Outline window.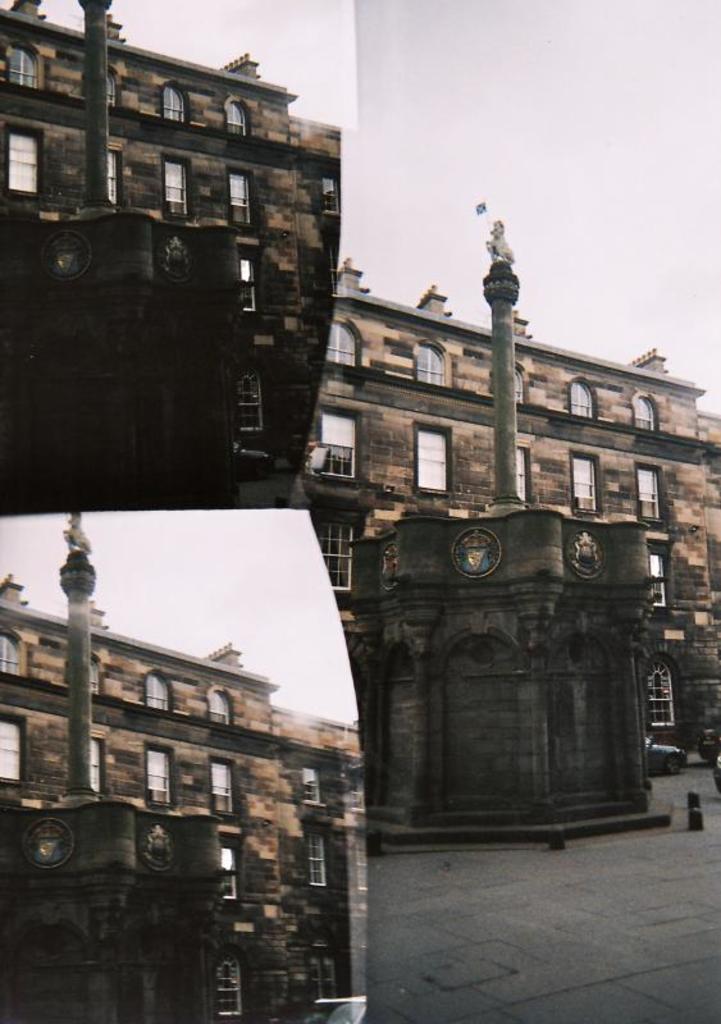
Outline: rect(412, 343, 448, 385).
